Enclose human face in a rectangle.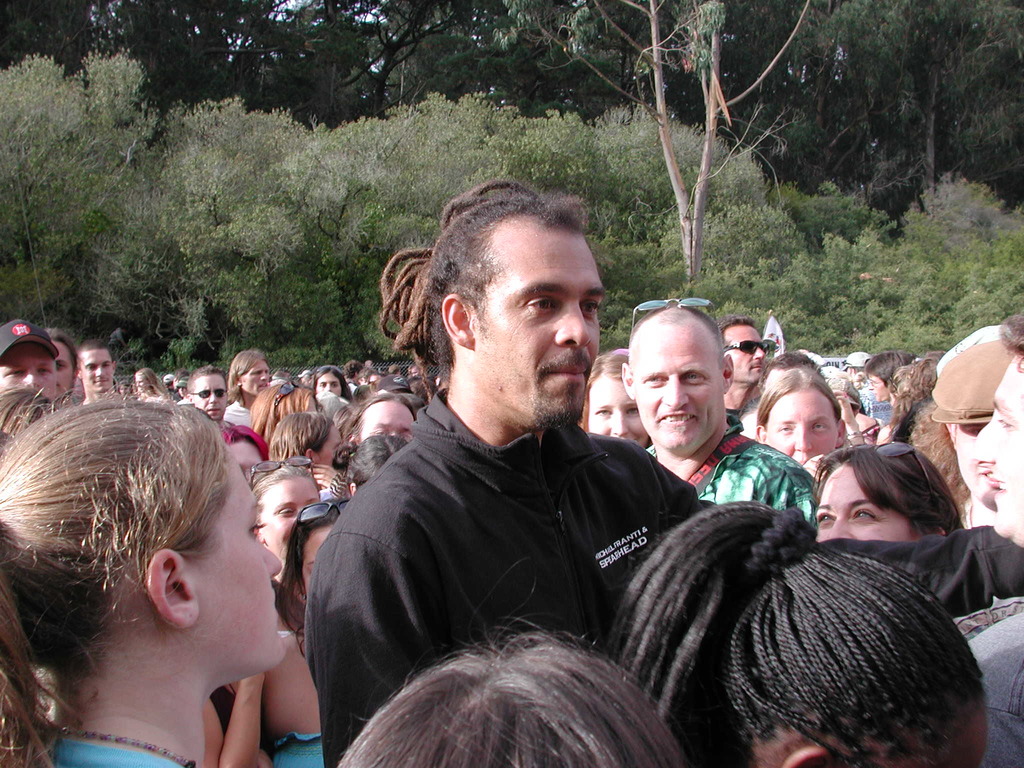
[left=195, top=382, right=227, bottom=419].
